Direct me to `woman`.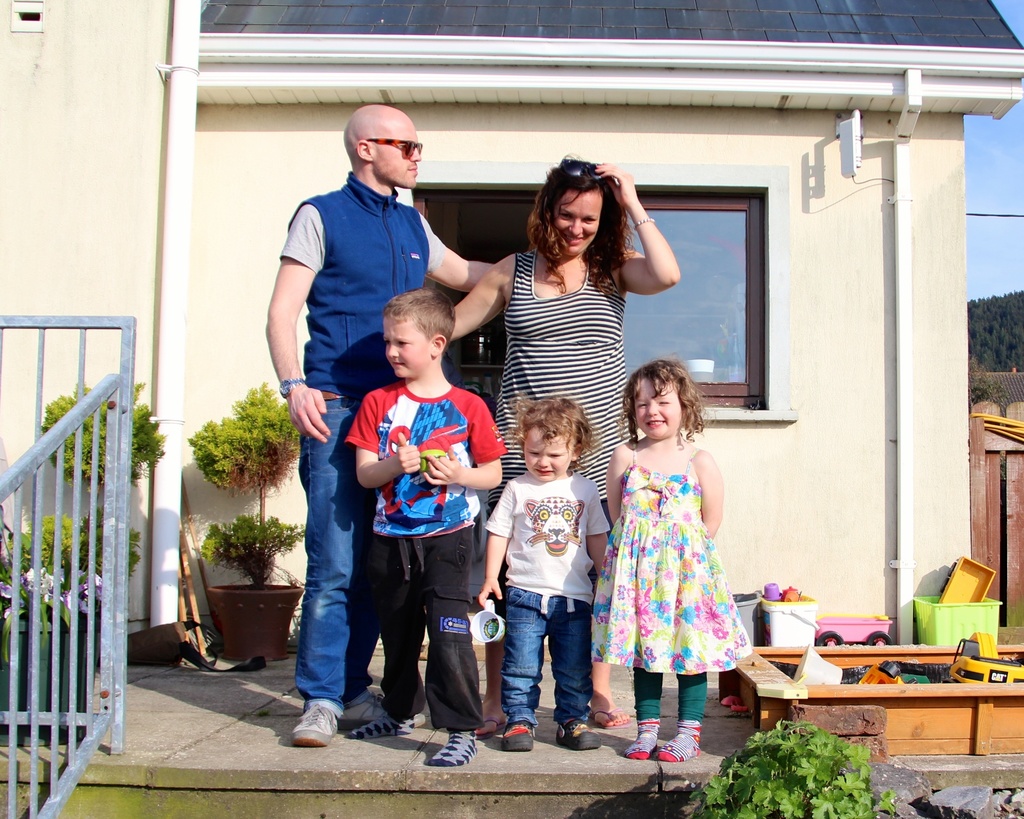
Direction: box=[450, 153, 680, 725].
